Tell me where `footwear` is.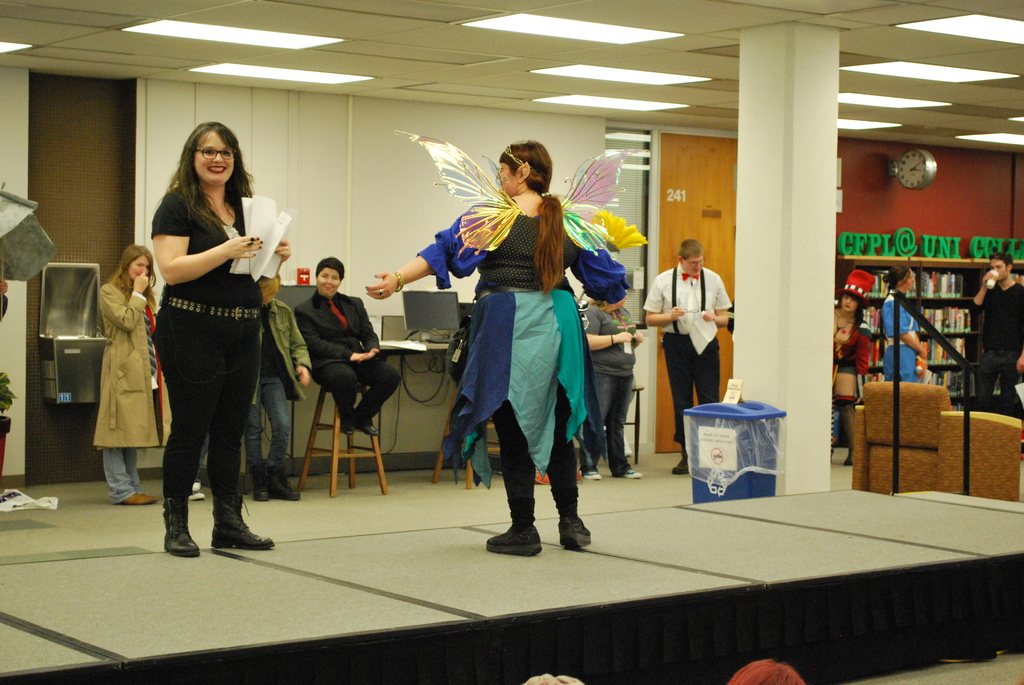
`footwear` is at 166:494:200:555.
